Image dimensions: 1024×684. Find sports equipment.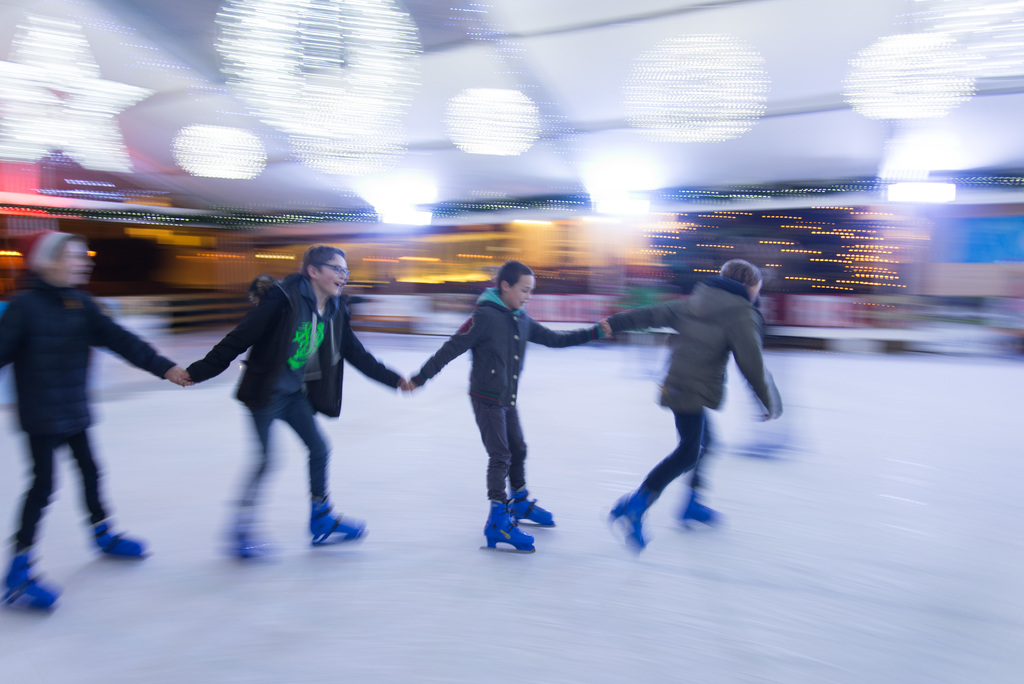
[x1=604, y1=489, x2=652, y2=554].
